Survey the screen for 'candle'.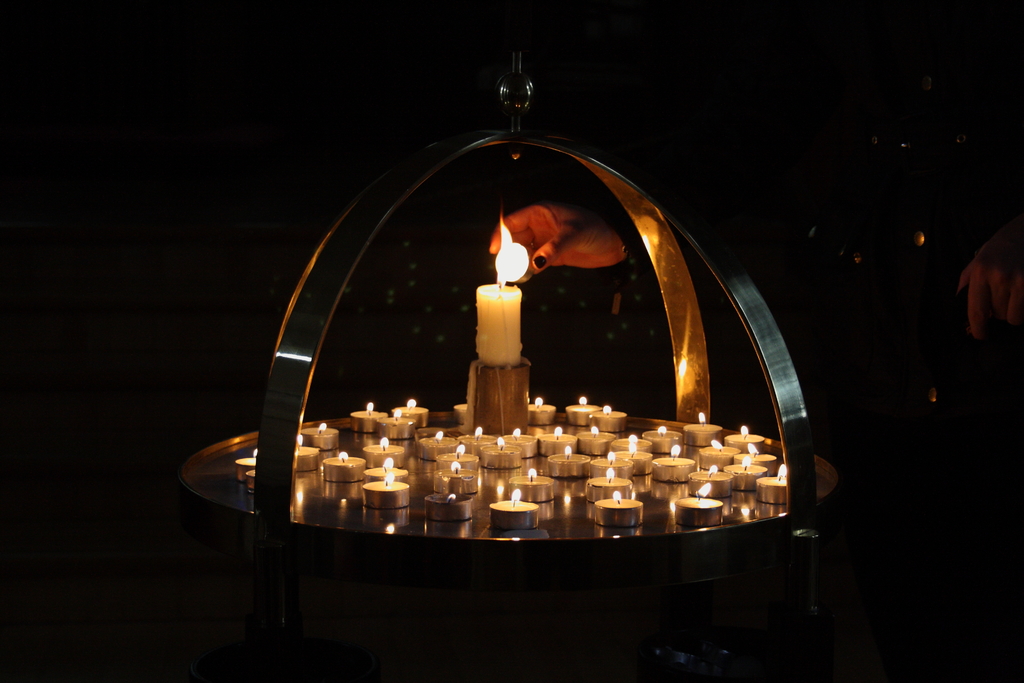
Survey found: [left=365, top=458, right=408, bottom=483].
